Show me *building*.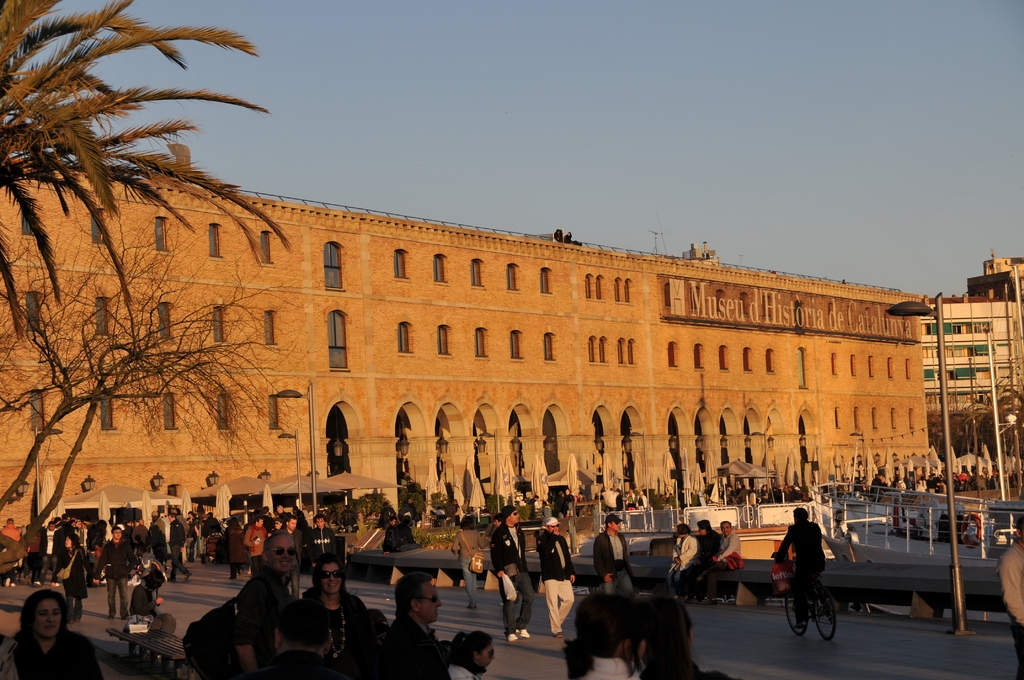
*building* is here: Rect(919, 294, 1023, 441).
